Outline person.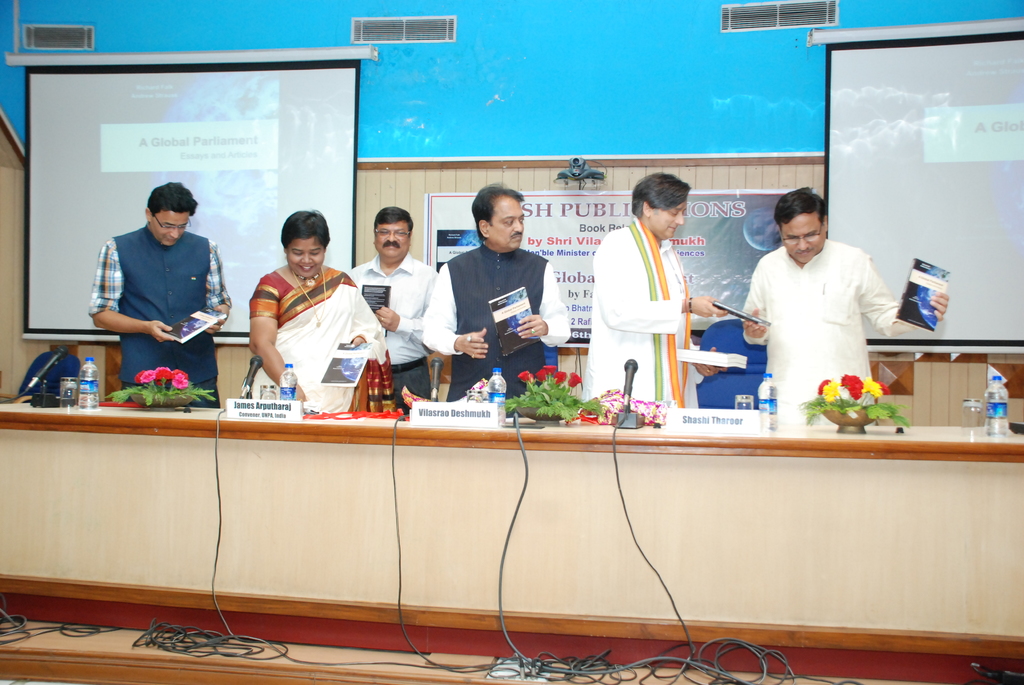
Outline: (x1=89, y1=184, x2=231, y2=405).
